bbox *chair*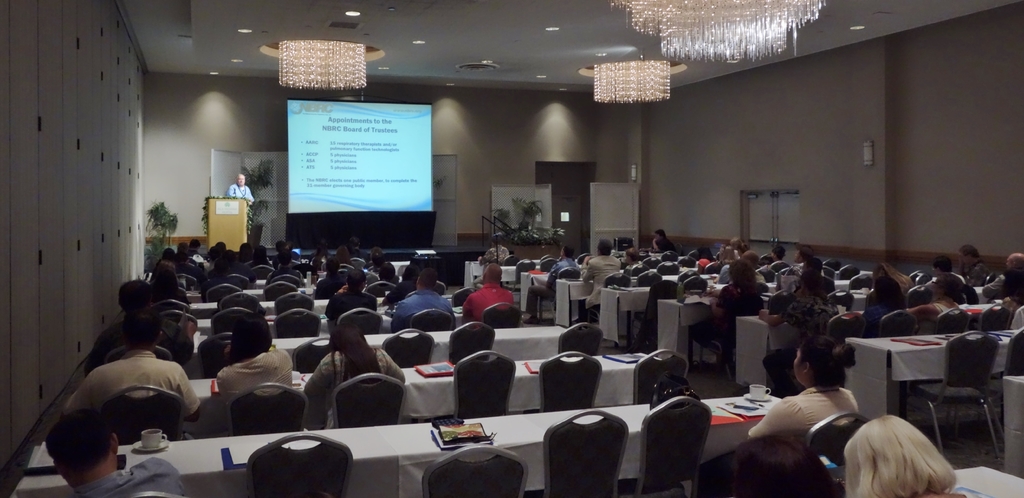
991 336 1023 381
